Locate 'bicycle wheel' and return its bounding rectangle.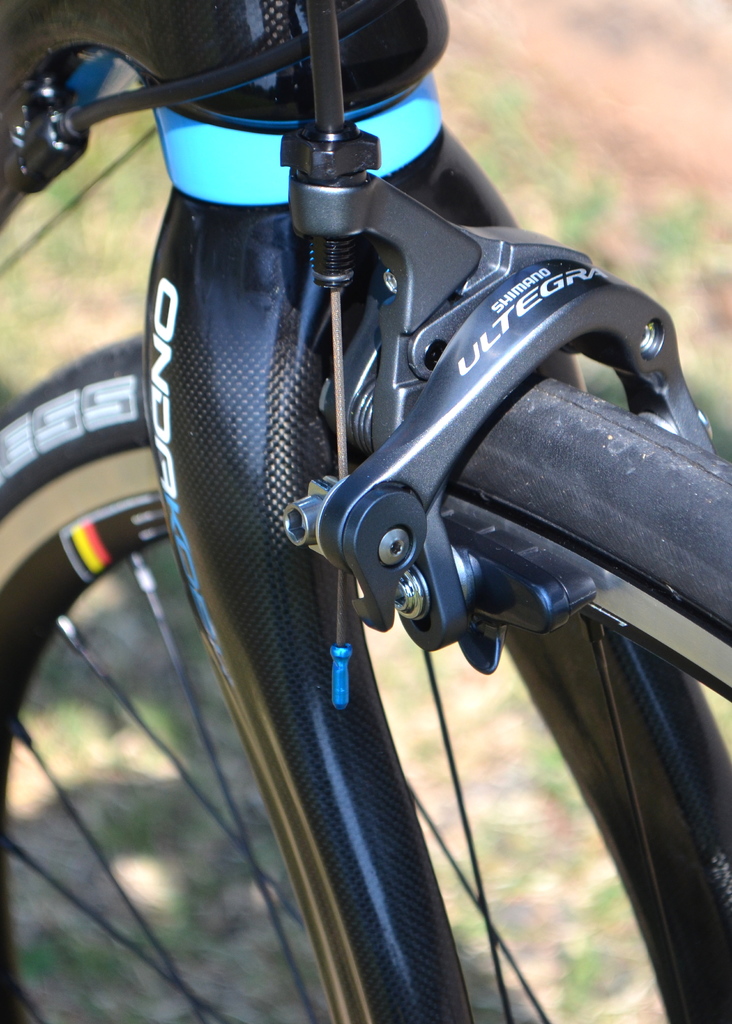
Rect(0, 380, 731, 1023).
